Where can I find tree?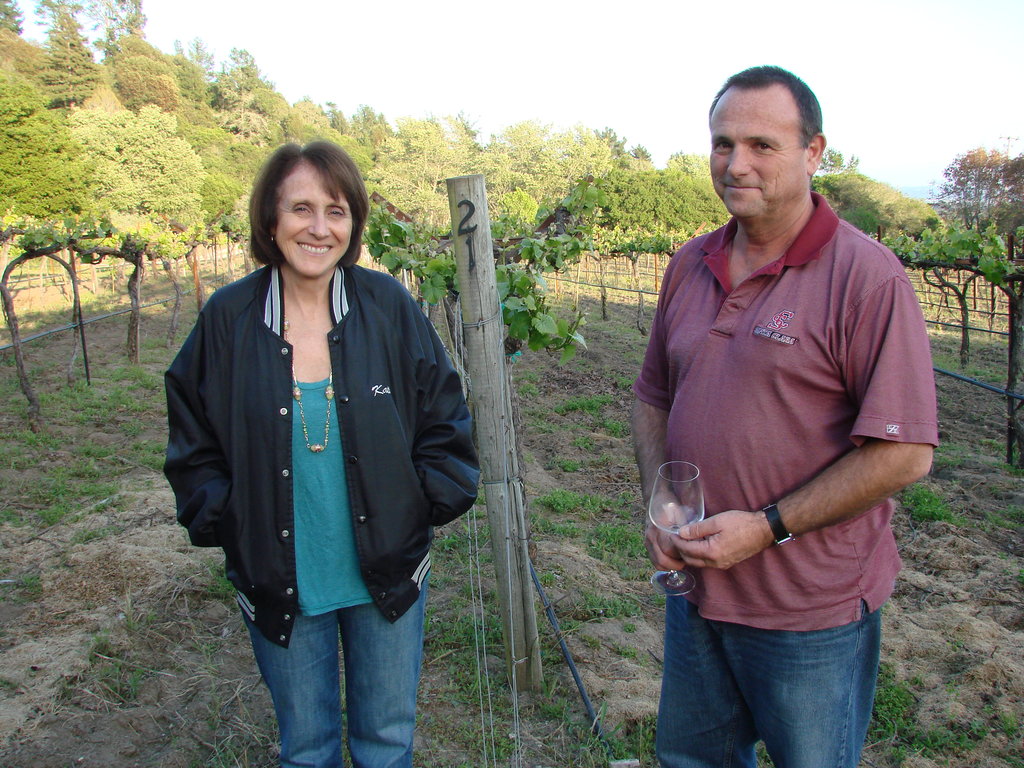
You can find it at 677,152,727,268.
